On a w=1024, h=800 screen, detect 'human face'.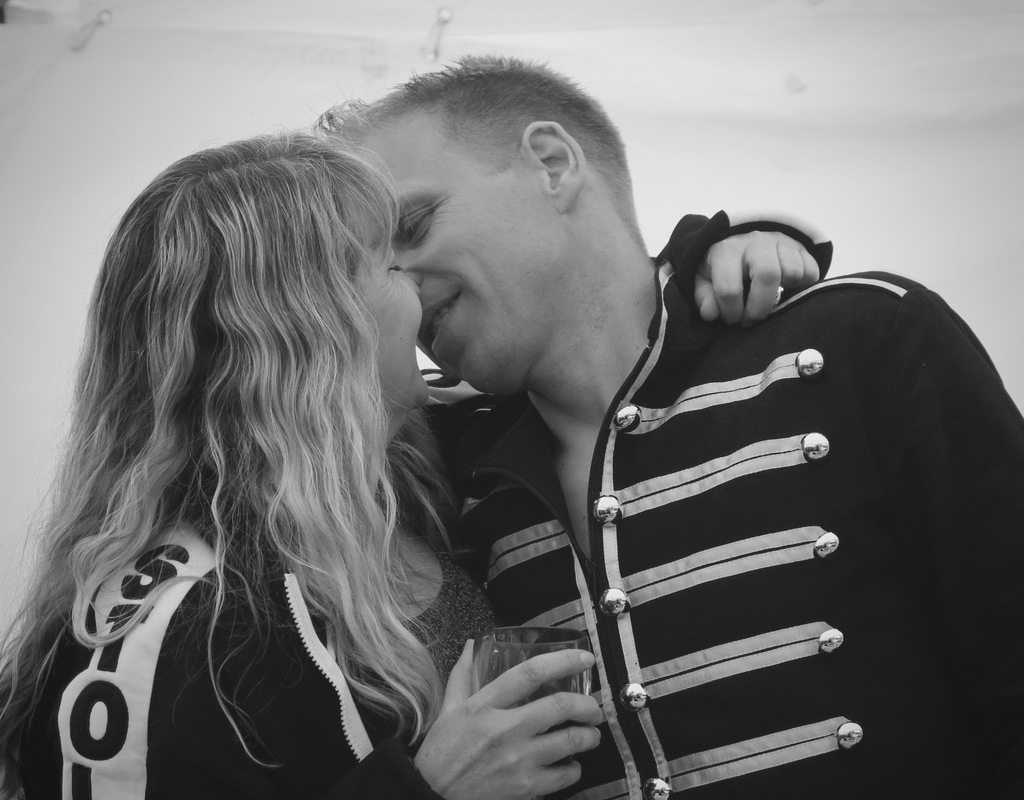
box=[392, 115, 543, 388].
